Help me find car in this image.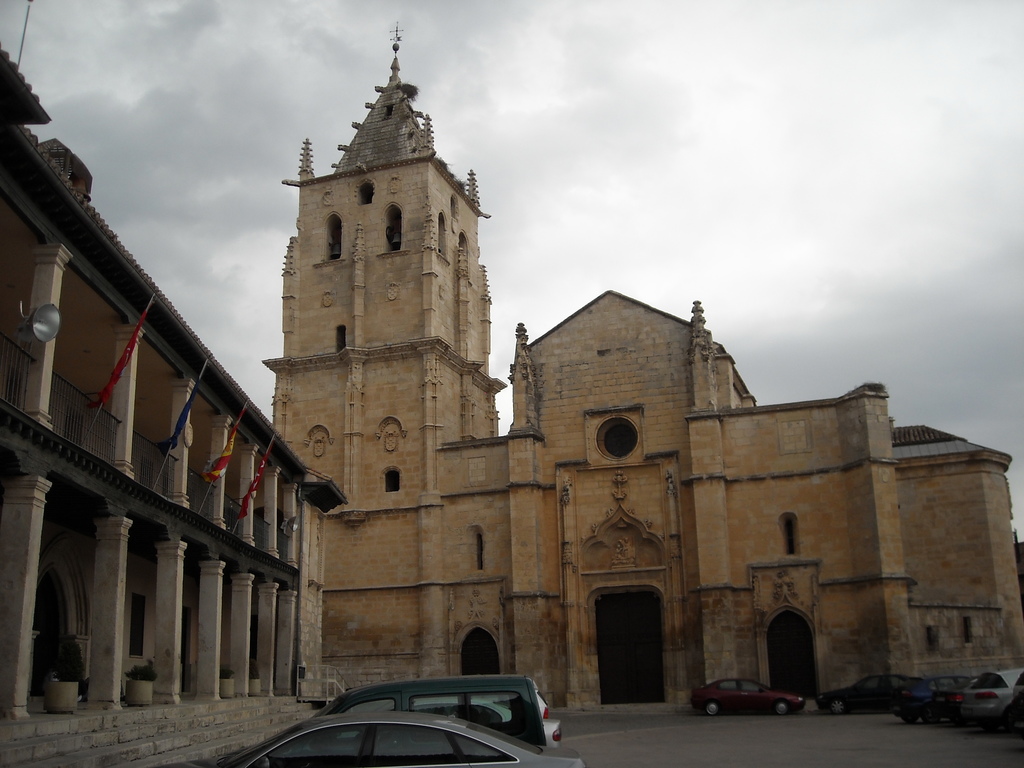
Found it: x1=332 y1=667 x2=551 y2=744.
